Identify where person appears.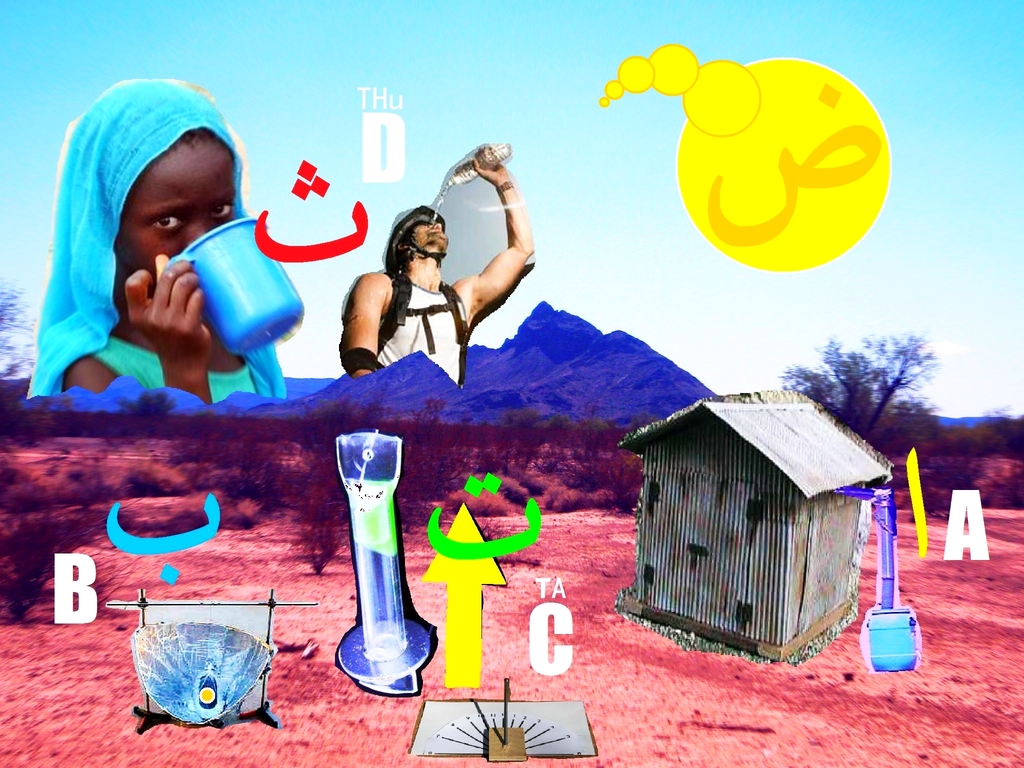
Appears at x1=22, y1=63, x2=303, y2=442.
